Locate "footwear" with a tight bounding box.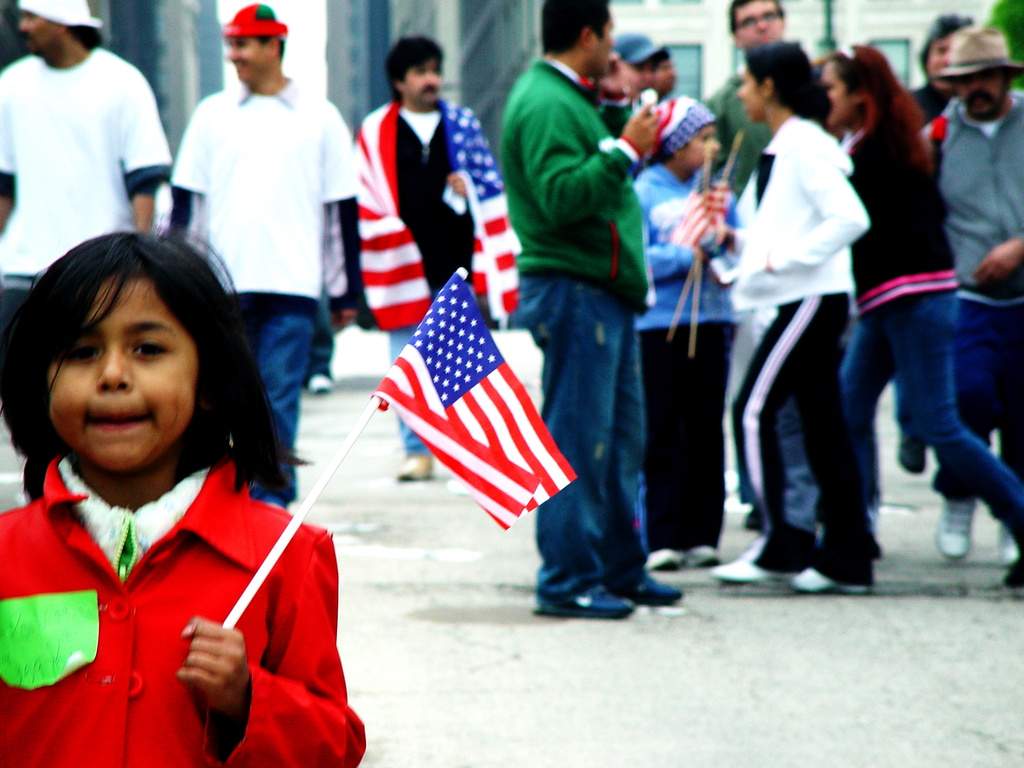
[x1=787, y1=570, x2=870, y2=595].
